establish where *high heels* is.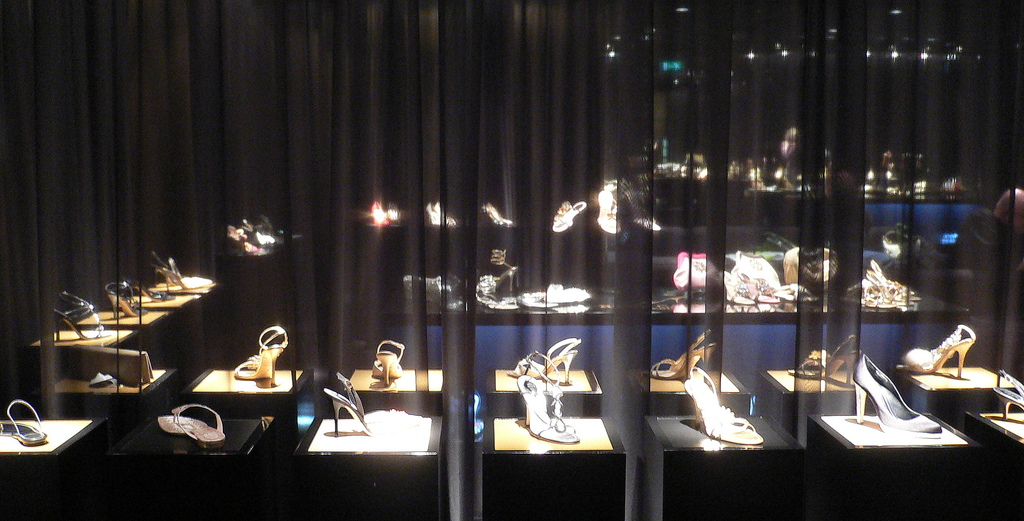
Established at (x1=100, y1=277, x2=141, y2=321).
